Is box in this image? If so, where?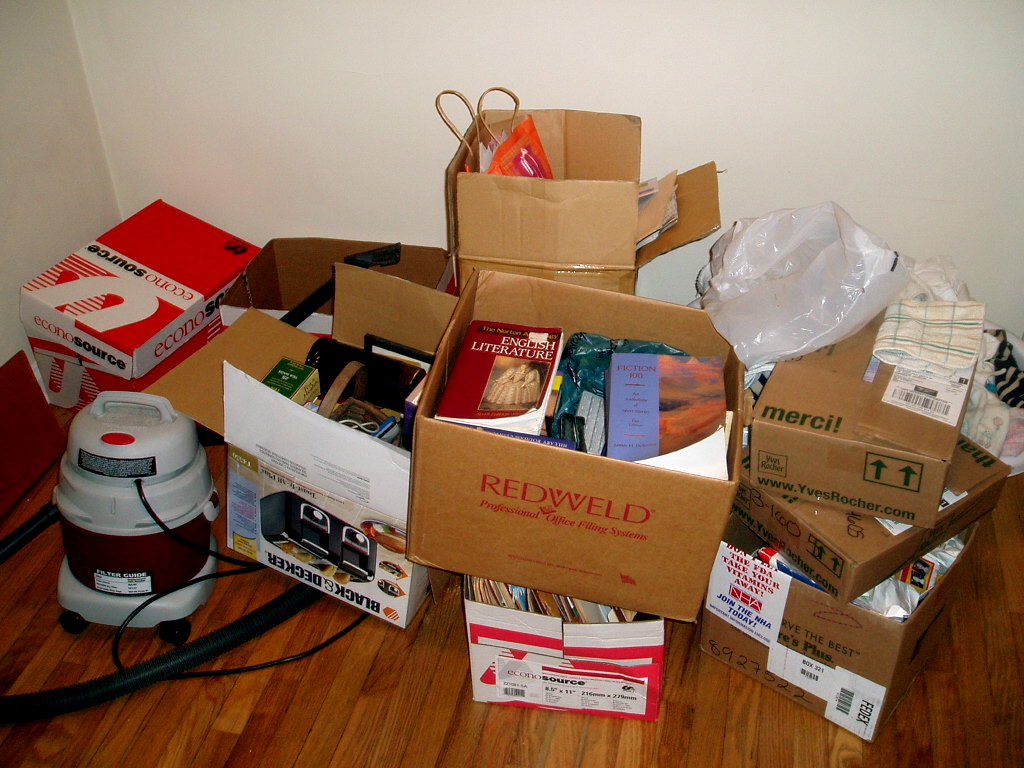
Yes, at (17,200,268,413).
